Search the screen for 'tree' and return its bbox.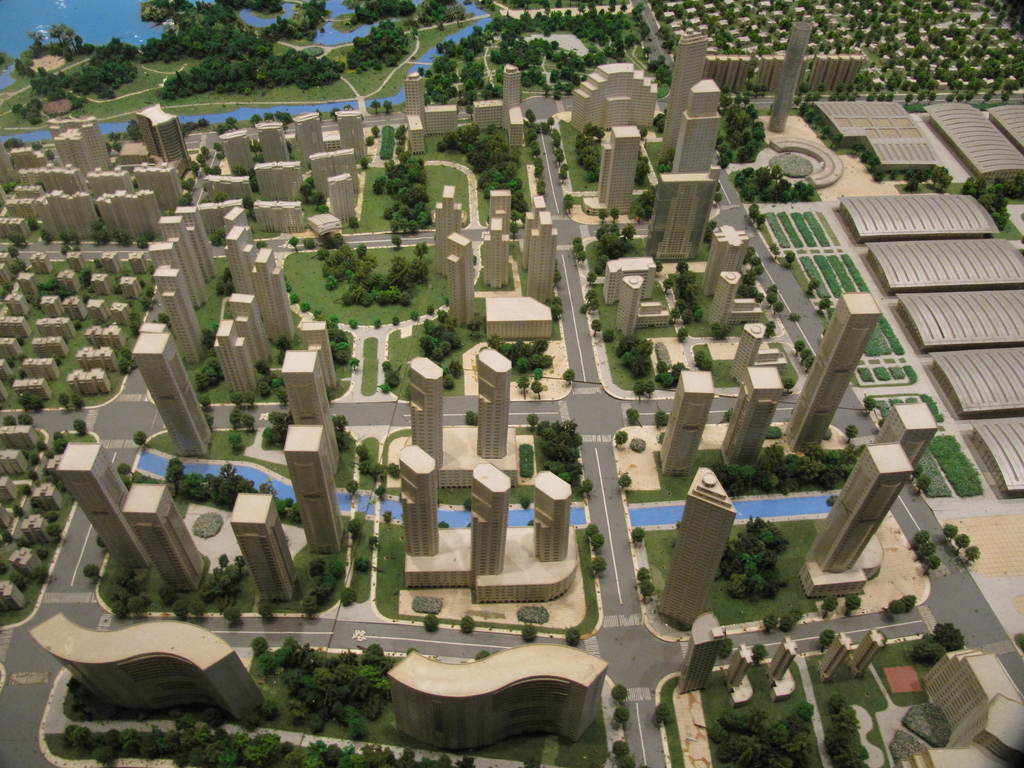
Found: box=[625, 410, 644, 426].
